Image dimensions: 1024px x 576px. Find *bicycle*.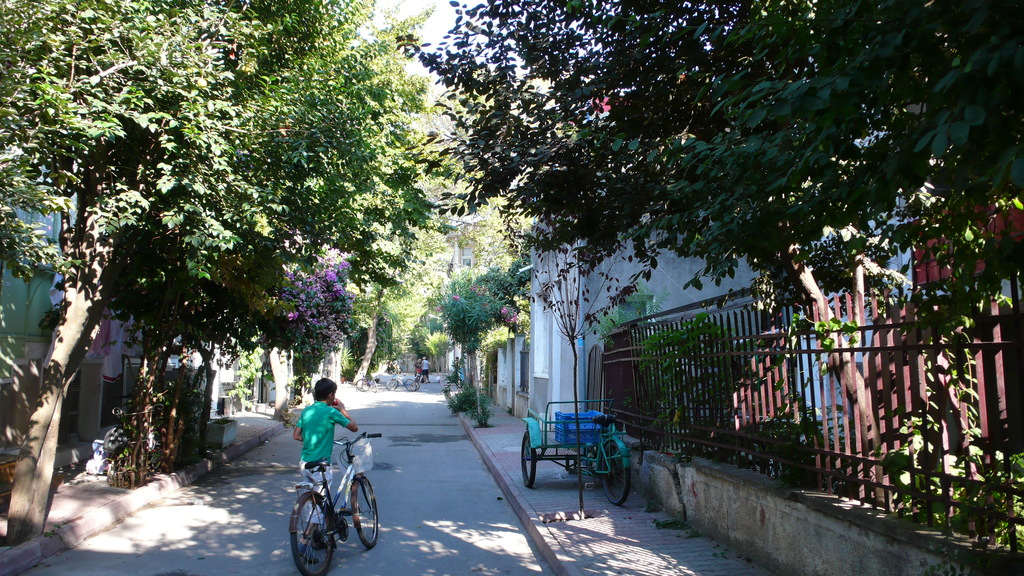
[x1=289, y1=433, x2=382, y2=572].
